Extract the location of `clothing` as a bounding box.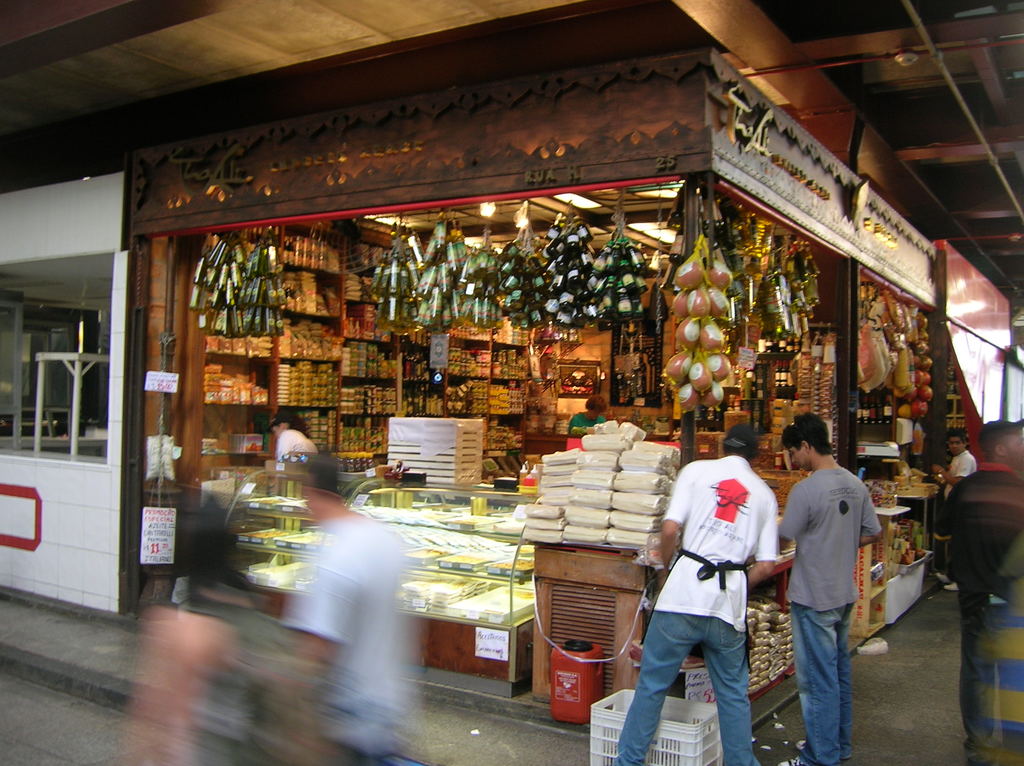
<bbox>273, 428, 317, 470</bbox>.
